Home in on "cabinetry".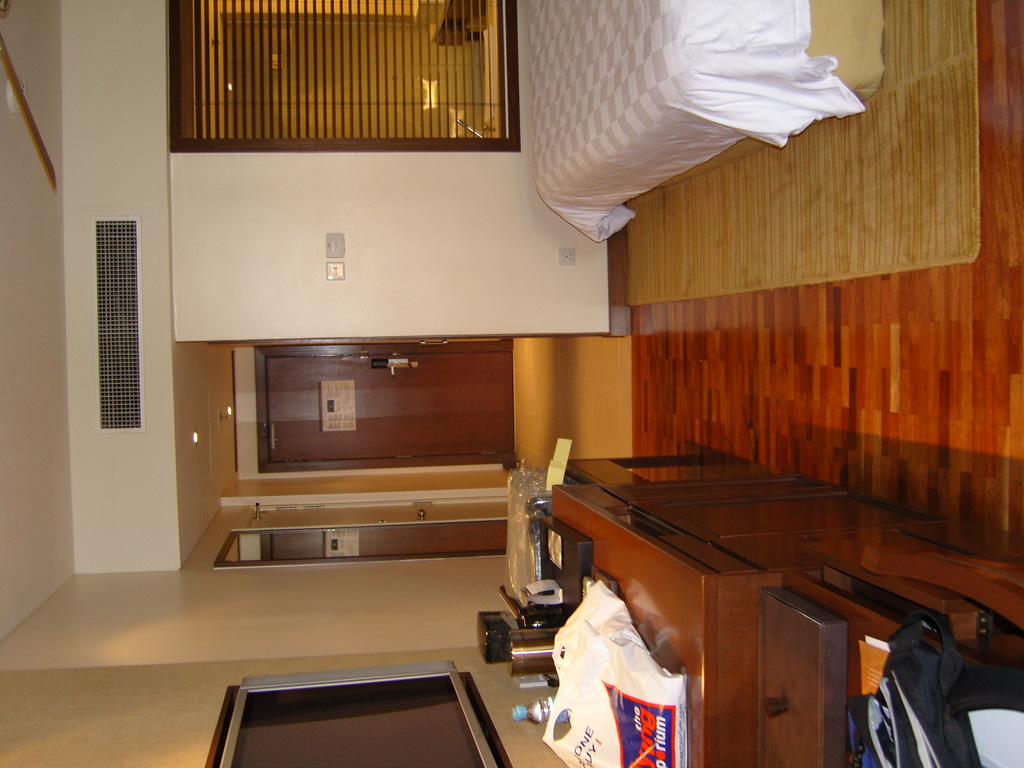
Homed in at 657,471,931,544.
